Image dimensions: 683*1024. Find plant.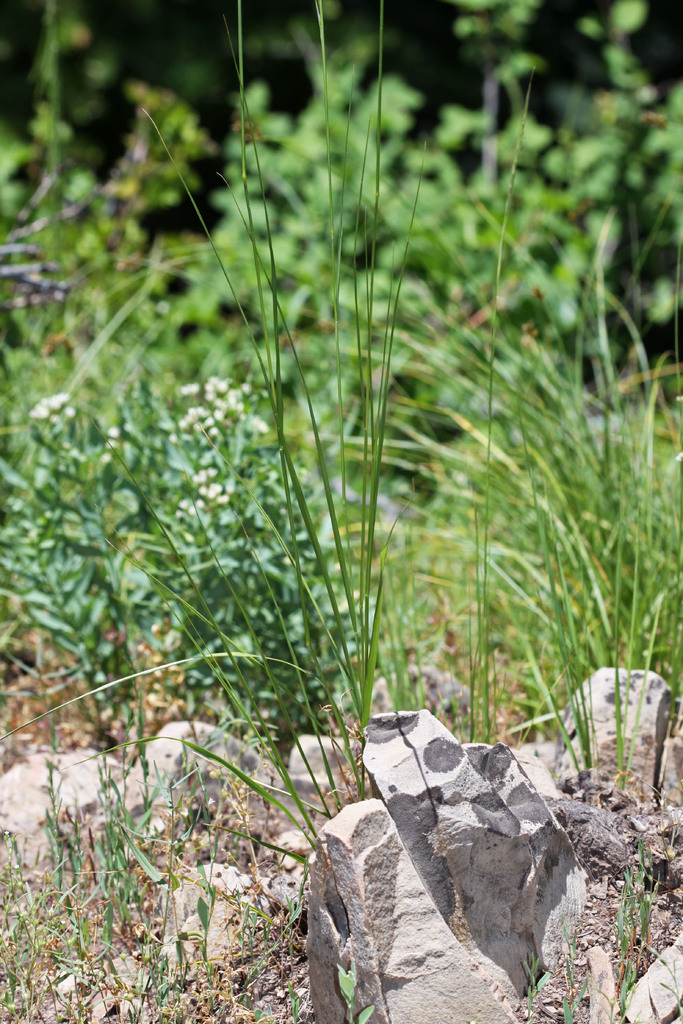
x1=331 y1=953 x2=386 y2=1020.
